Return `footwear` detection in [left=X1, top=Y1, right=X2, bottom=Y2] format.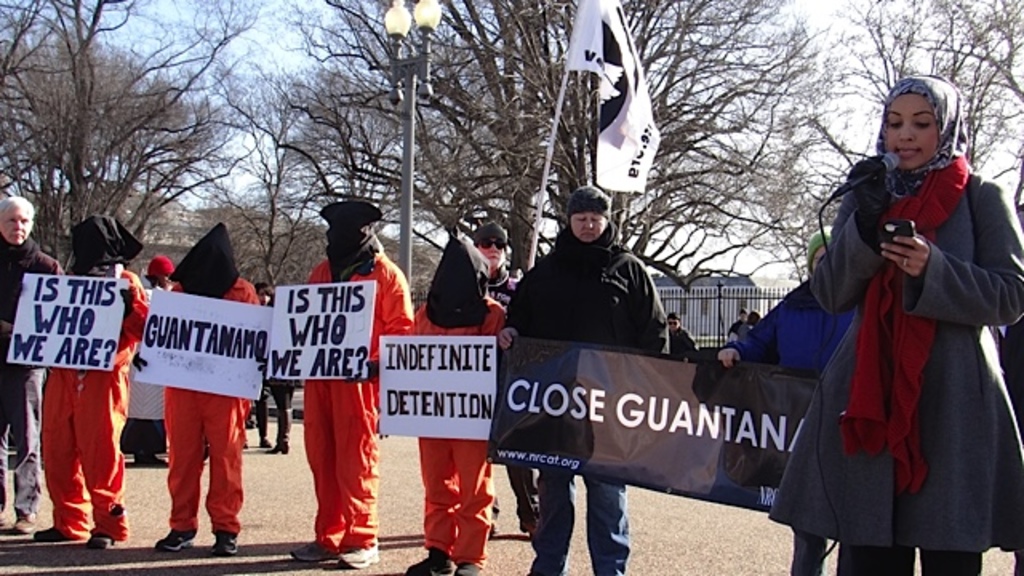
[left=296, top=542, right=330, bottom=565].
